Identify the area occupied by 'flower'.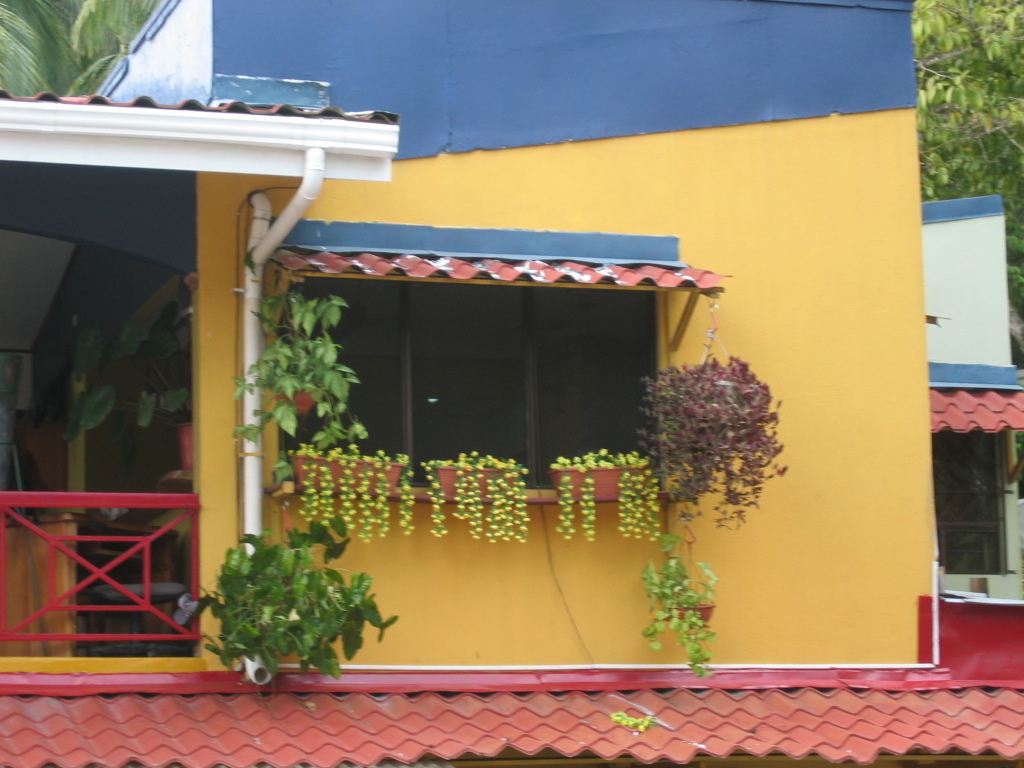
Area: <bbox>497, 501, 518, 517</bbox>.
